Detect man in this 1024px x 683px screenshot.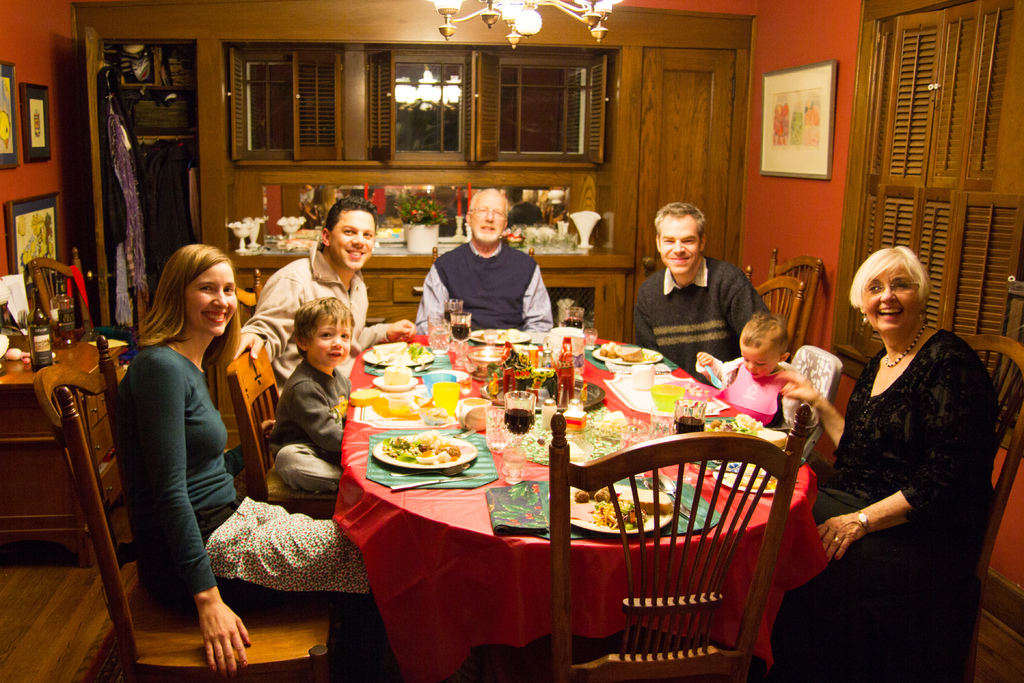
Detection: <region>417, 197, 561, 328</region>.
